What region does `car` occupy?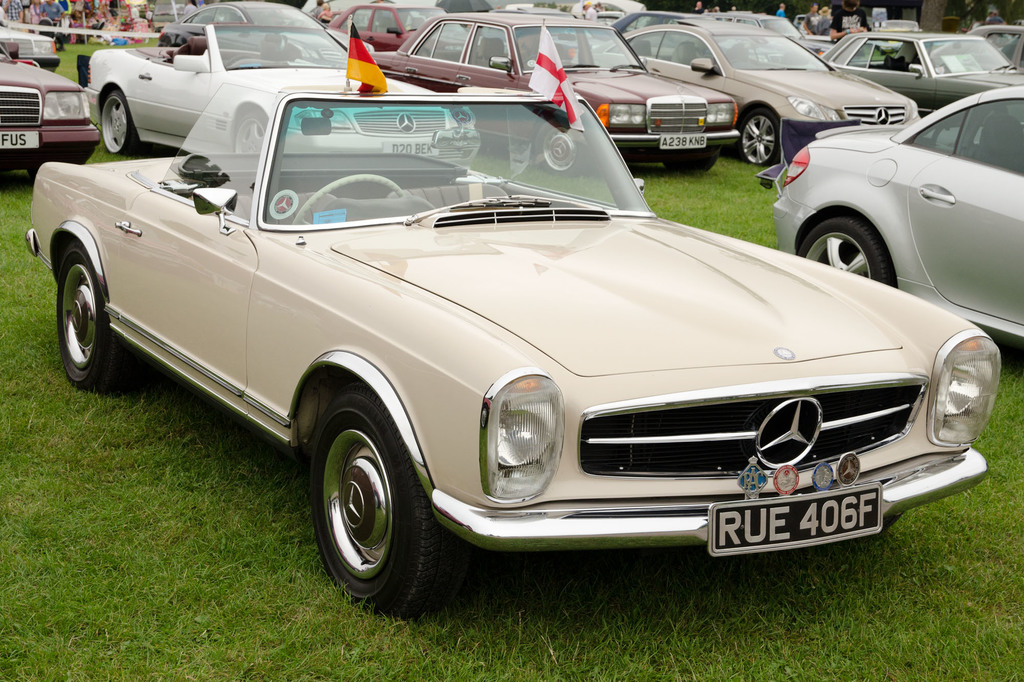
(x1=68, y1=68, x2=993, y2=617).
